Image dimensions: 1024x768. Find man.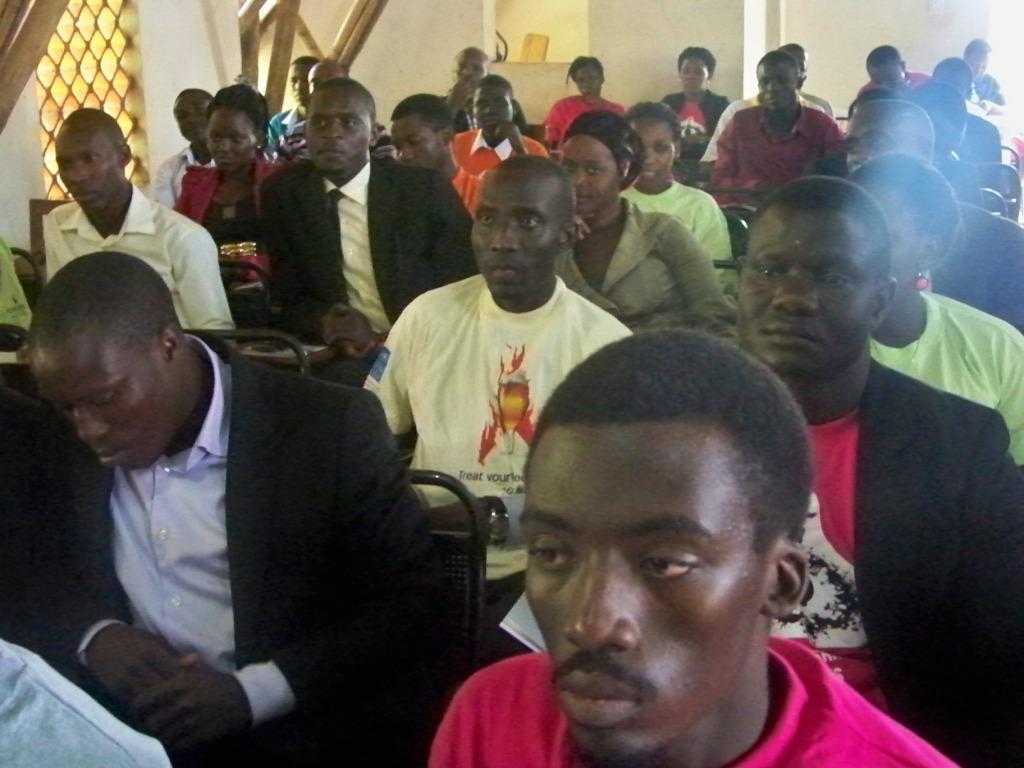
l=359, t=157, r=626, b=638.
